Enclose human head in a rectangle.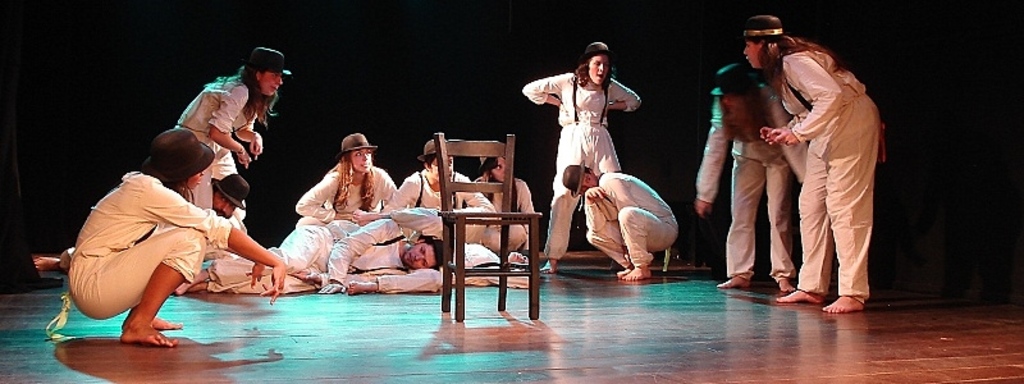
417,140,454,183.
